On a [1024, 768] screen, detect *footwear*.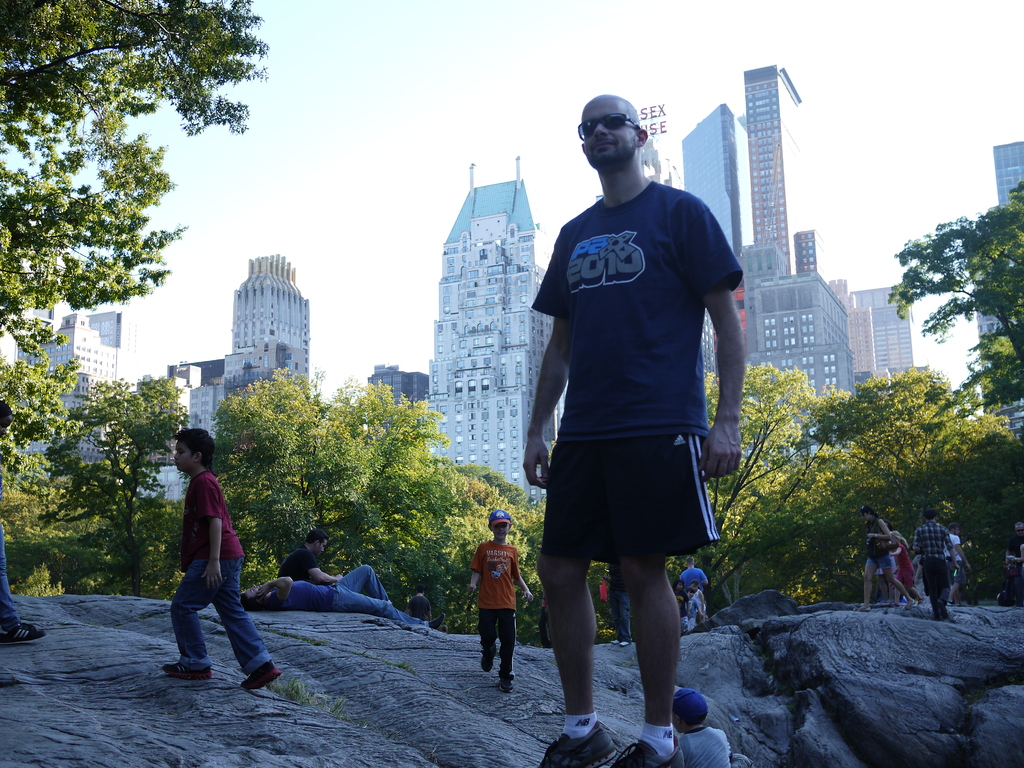
532:721:615:767.
